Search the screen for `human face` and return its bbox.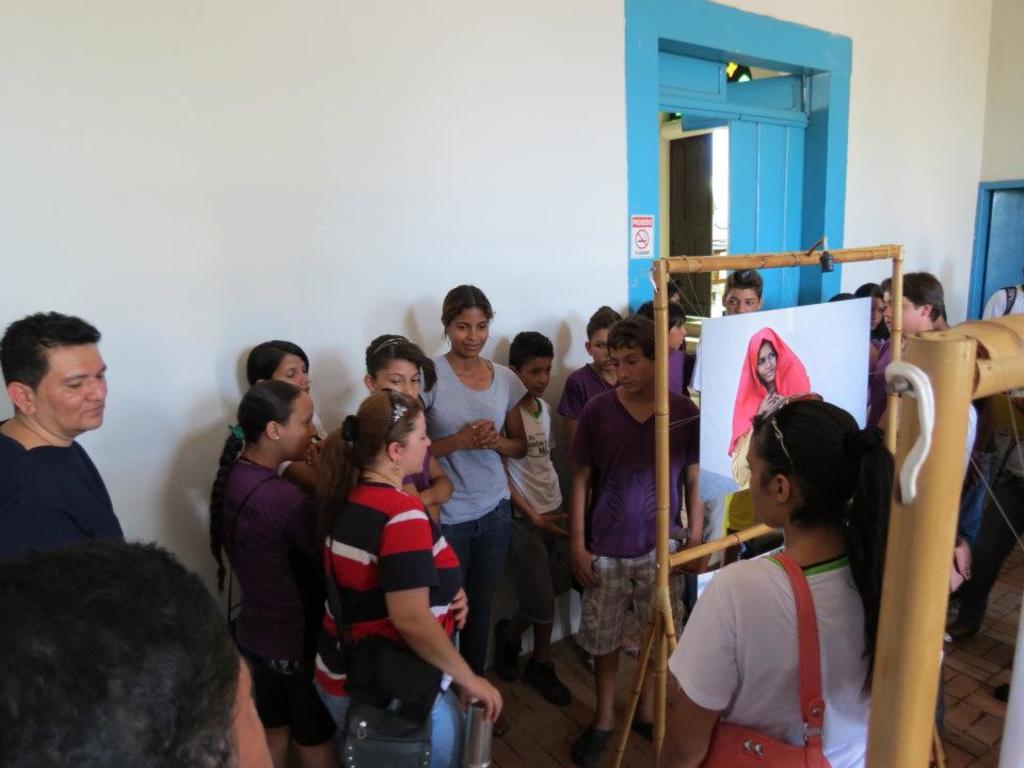
Found: crop(453, 292, 491, 359).
